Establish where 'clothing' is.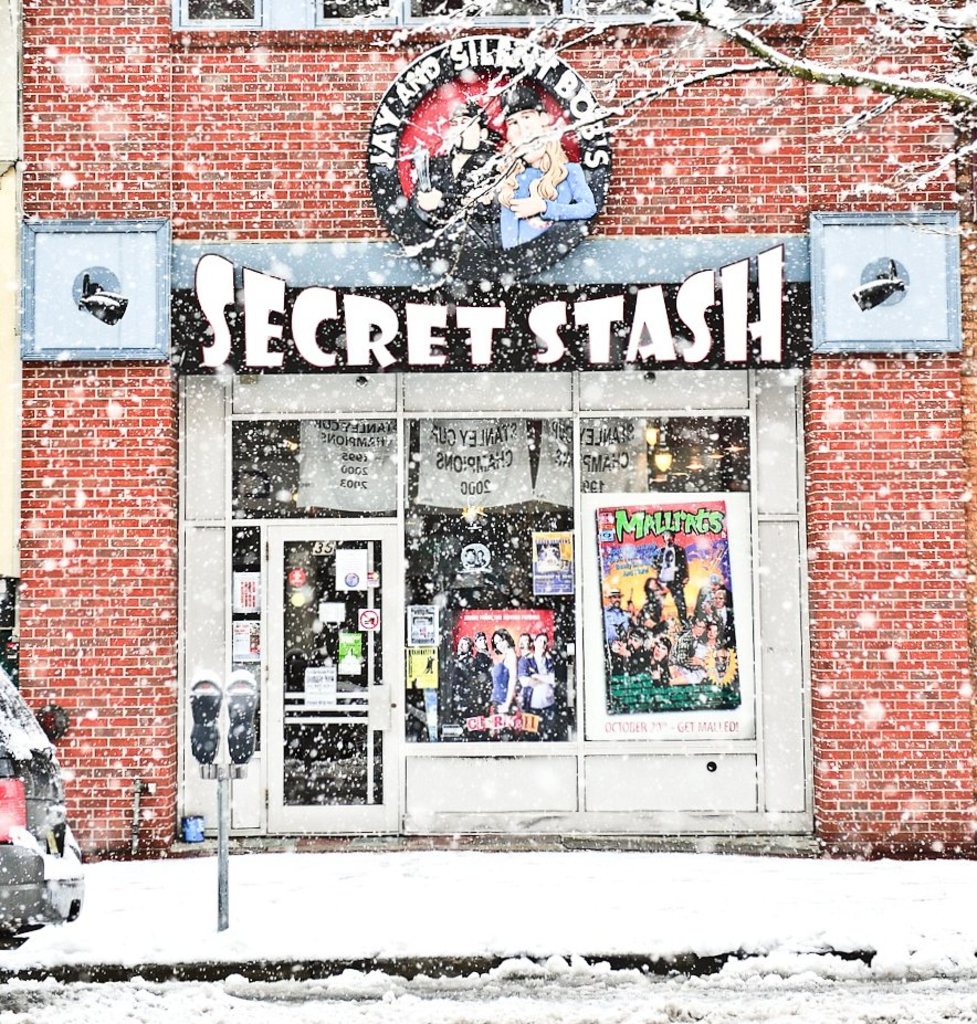
Established at [x1=600, y1=600, x2=632, y2=642].
